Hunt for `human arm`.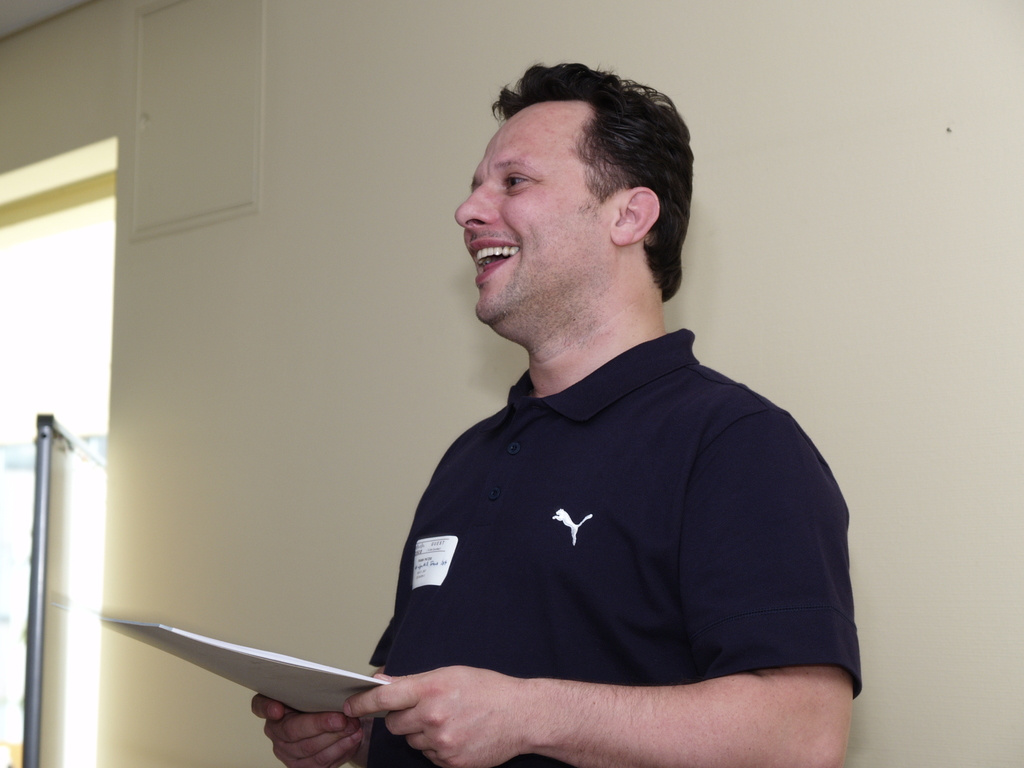
Hunted down at 367, 456, 820, 746.
